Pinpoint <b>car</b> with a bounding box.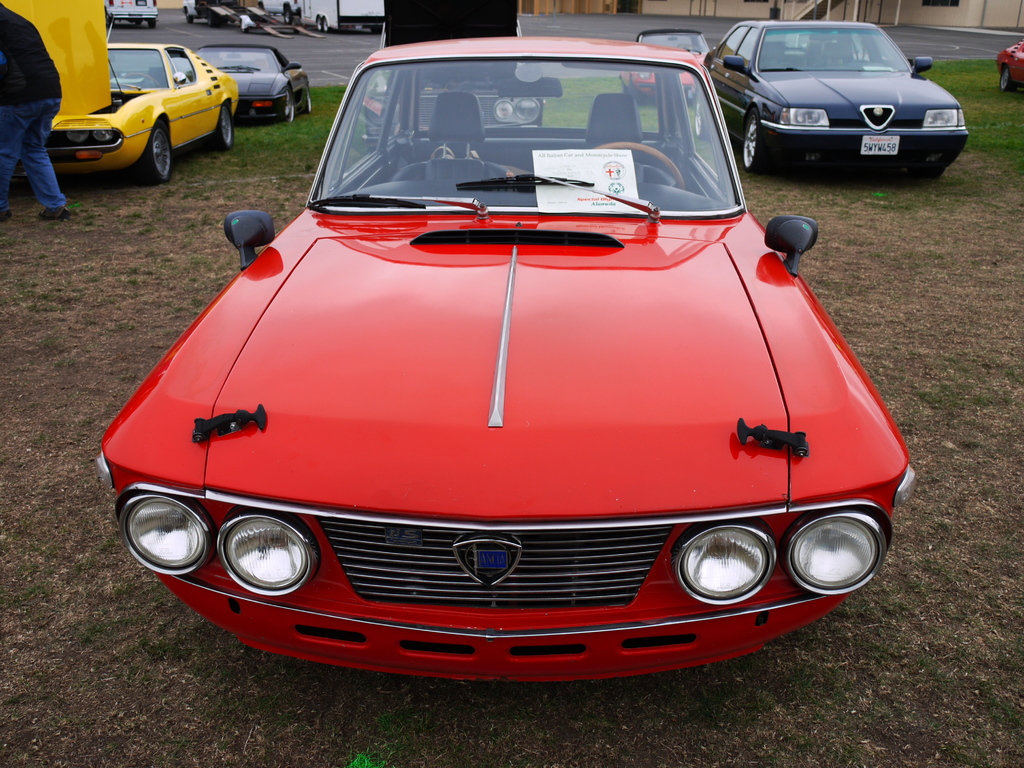
x1=107, y1=0, x2=160, y2=24.
